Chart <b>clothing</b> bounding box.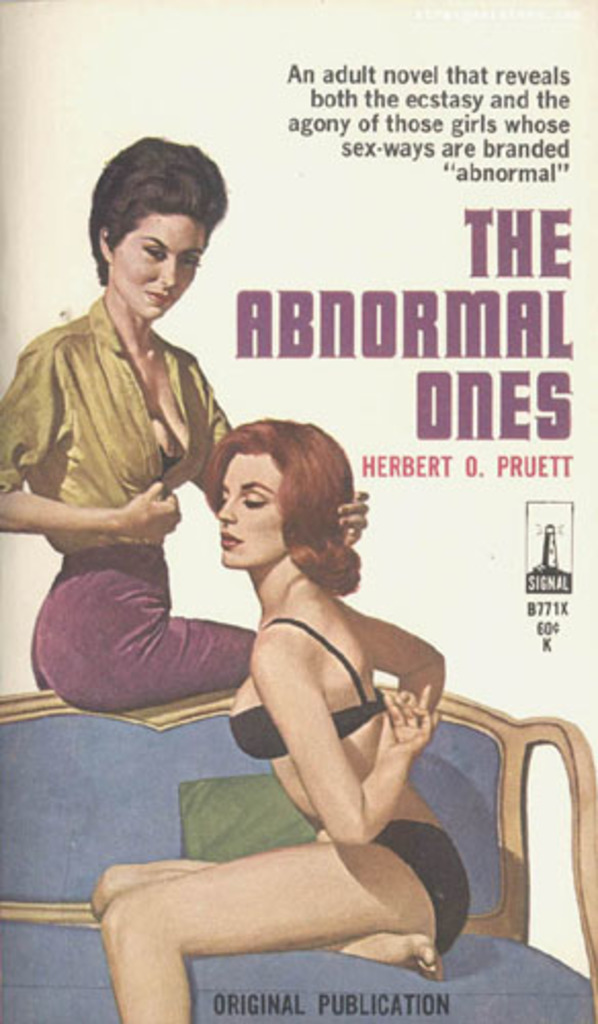
Charted: pyautogui.locateOnScreen(223, 616, 410, 752).
